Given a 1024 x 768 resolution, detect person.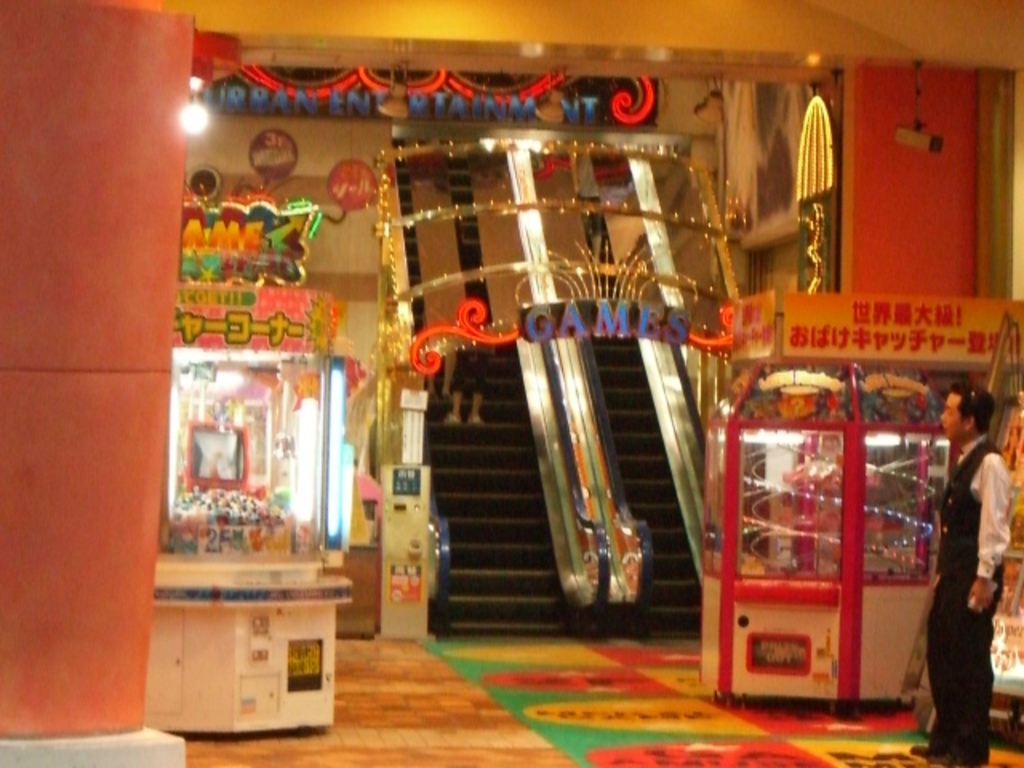
923 362 1016 767.
